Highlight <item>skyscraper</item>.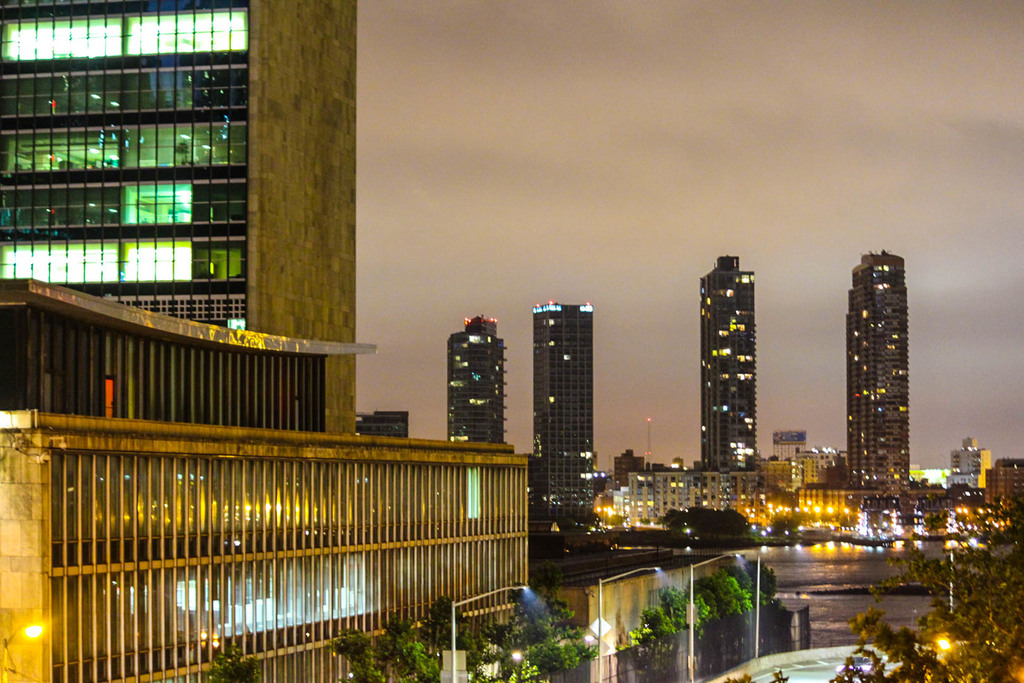
Highlighted region: <bbox>692, 247, 761, 472</bbox>.
